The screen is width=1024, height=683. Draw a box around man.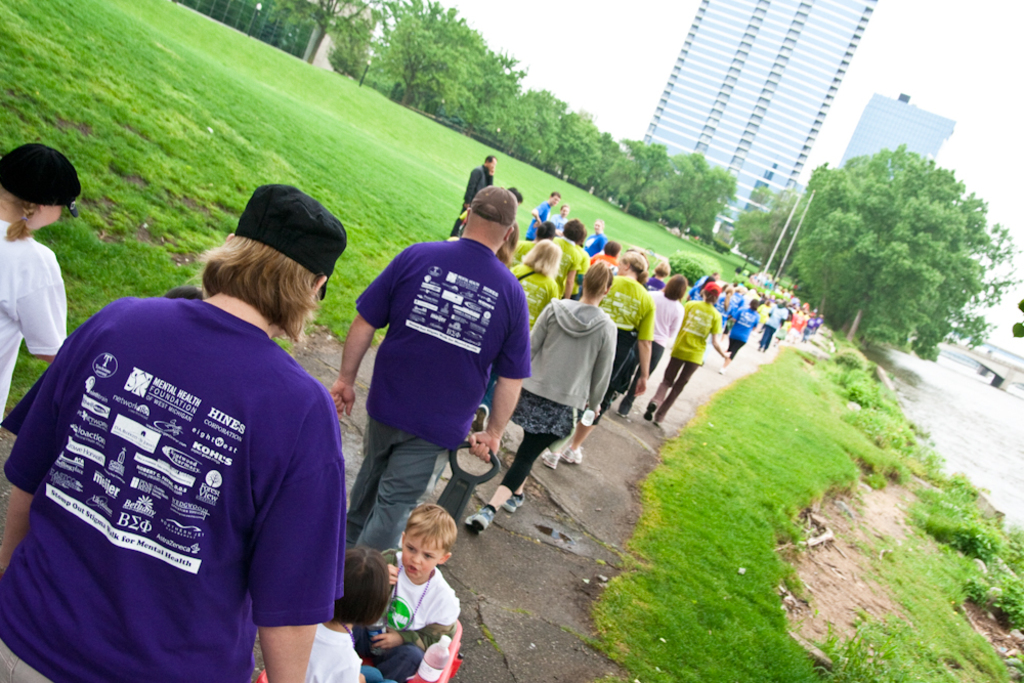
<box>551,199,567,227</box>.
